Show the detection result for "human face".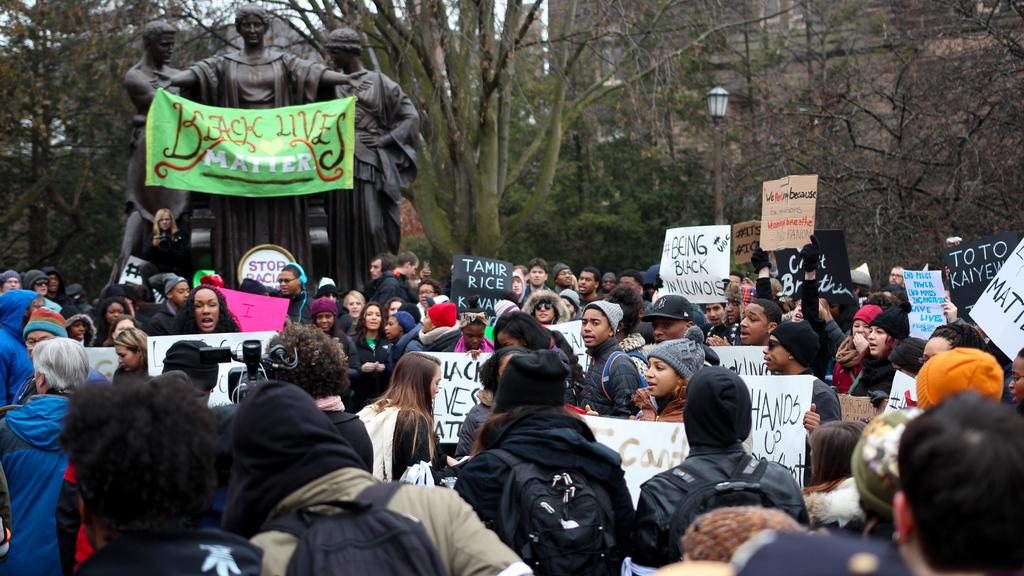
[x1=559, y1=270, x2=573, y2=285].
